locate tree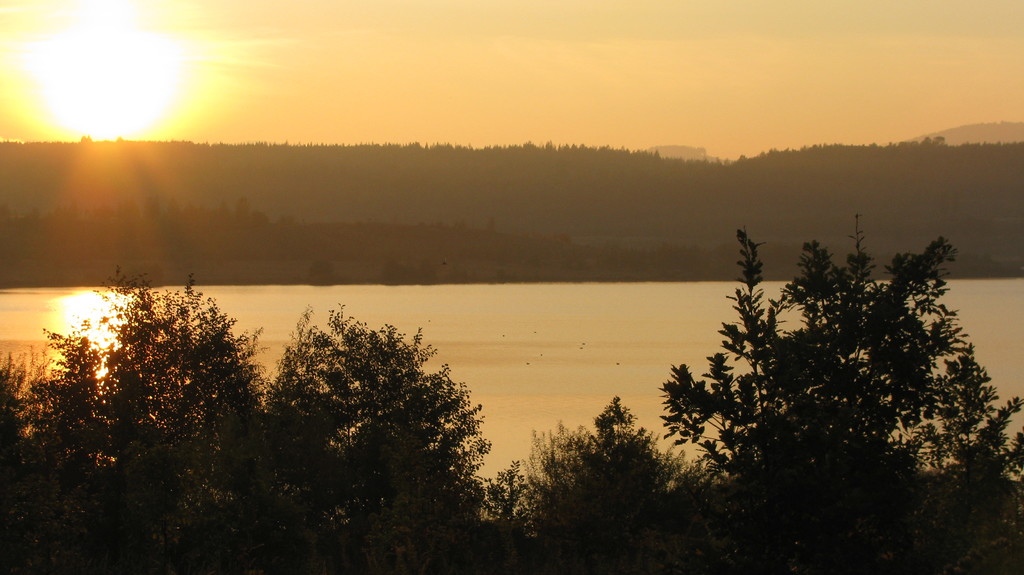
l=662, t=216, r=1004, b=532
